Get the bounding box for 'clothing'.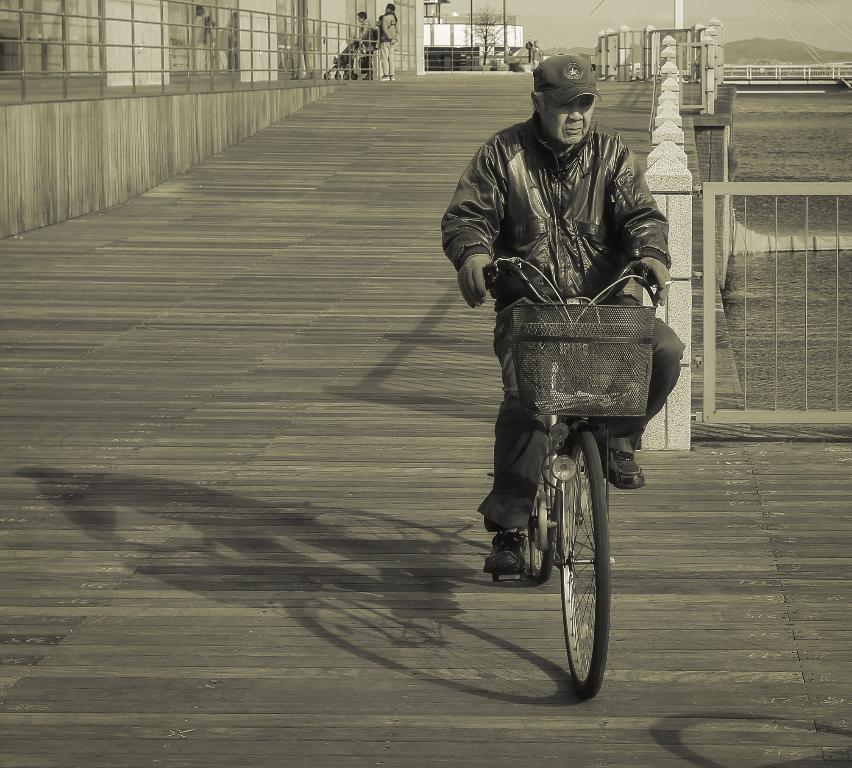
bbox=(380, 12, 401, 76).
